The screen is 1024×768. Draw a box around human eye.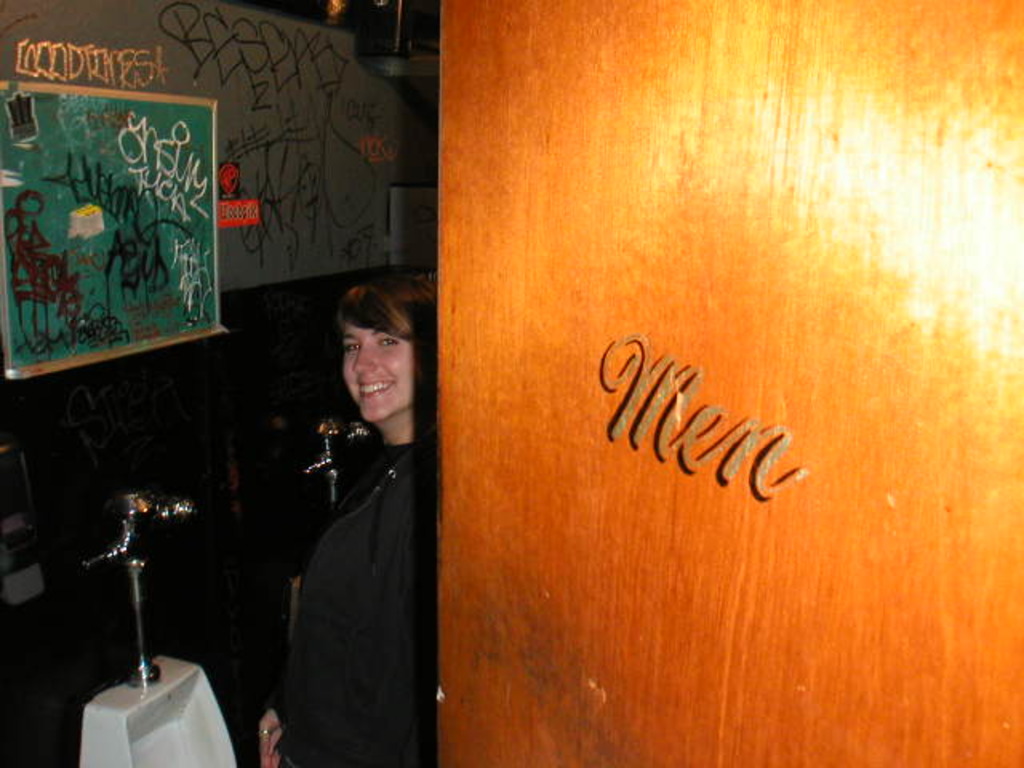
locate(378, 334, 400, 352).
